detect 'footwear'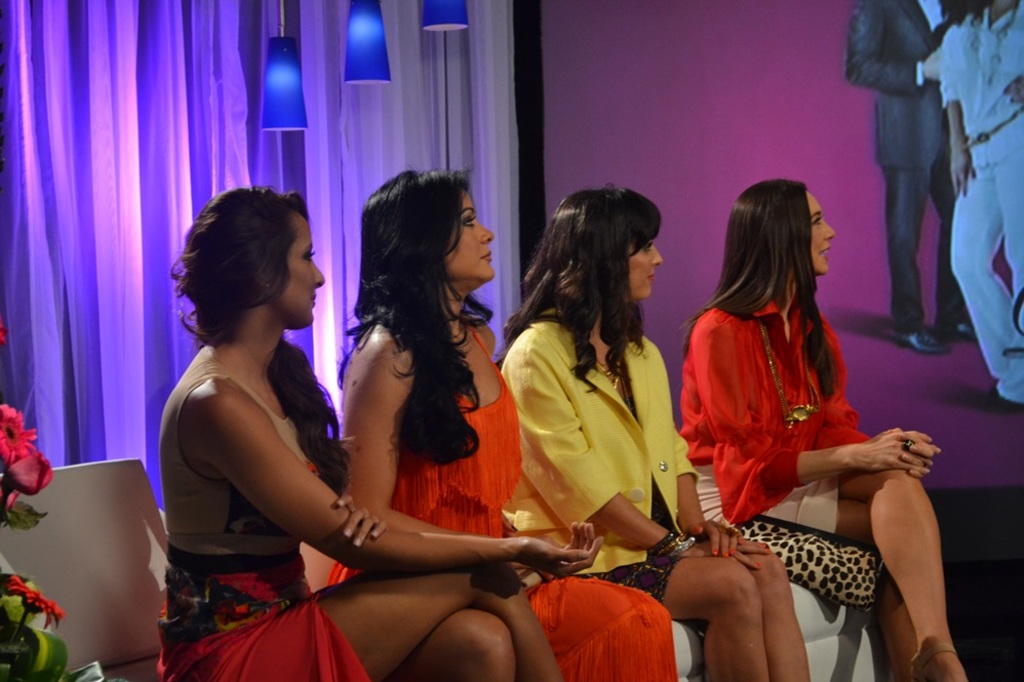
l=909, t=634, r=970, b=681
